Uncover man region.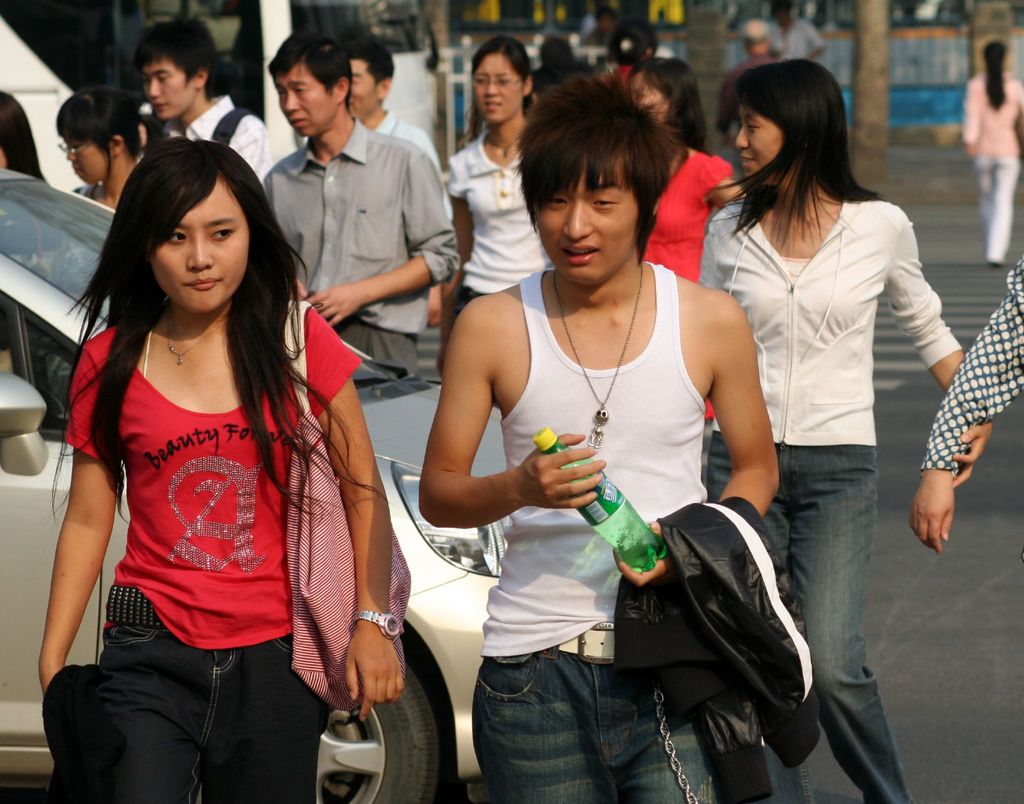
Uncovered: (x1=243, y1=40, x2=461, y2=413).
